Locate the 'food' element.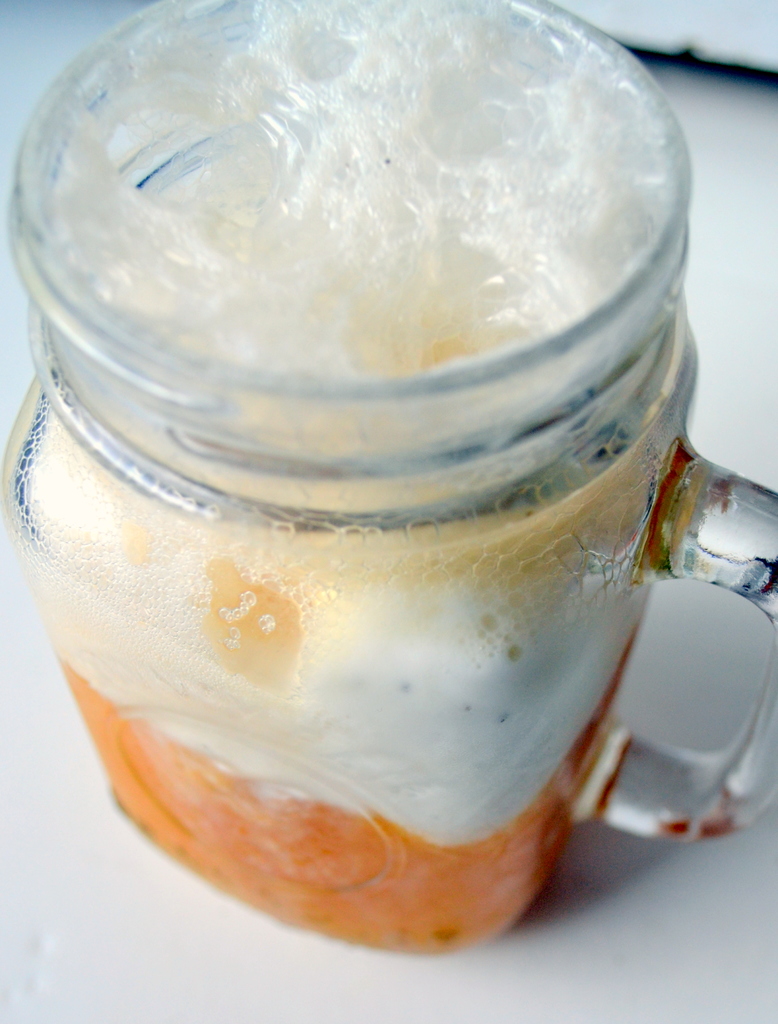
Element bbox: box=[51, 12, 650, 941].
